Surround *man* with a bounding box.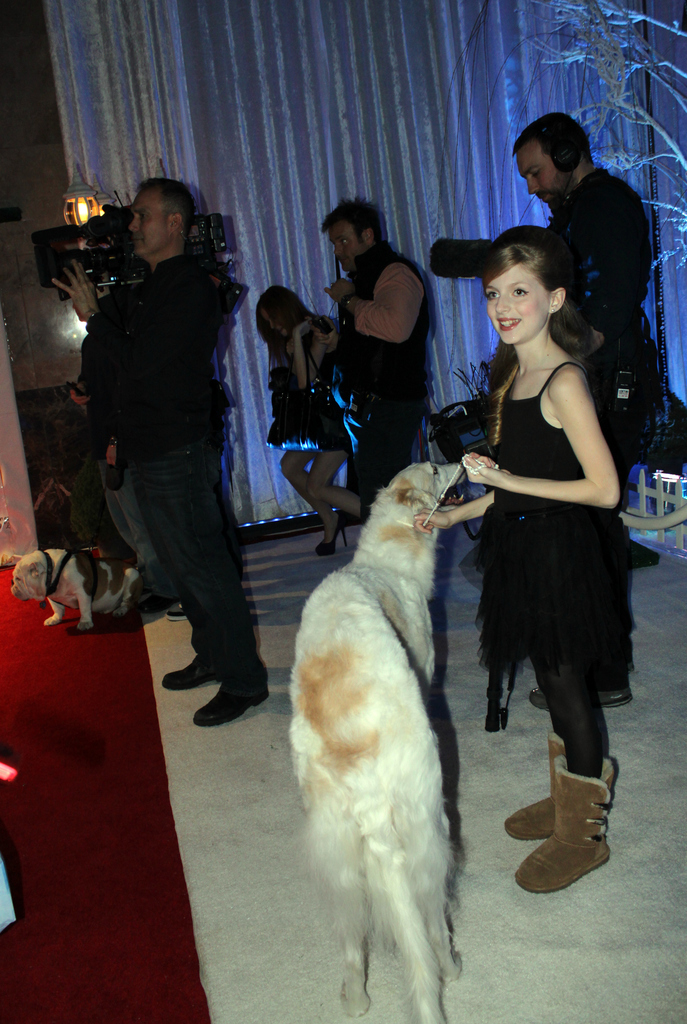
box(77, 179, 260, 692).
